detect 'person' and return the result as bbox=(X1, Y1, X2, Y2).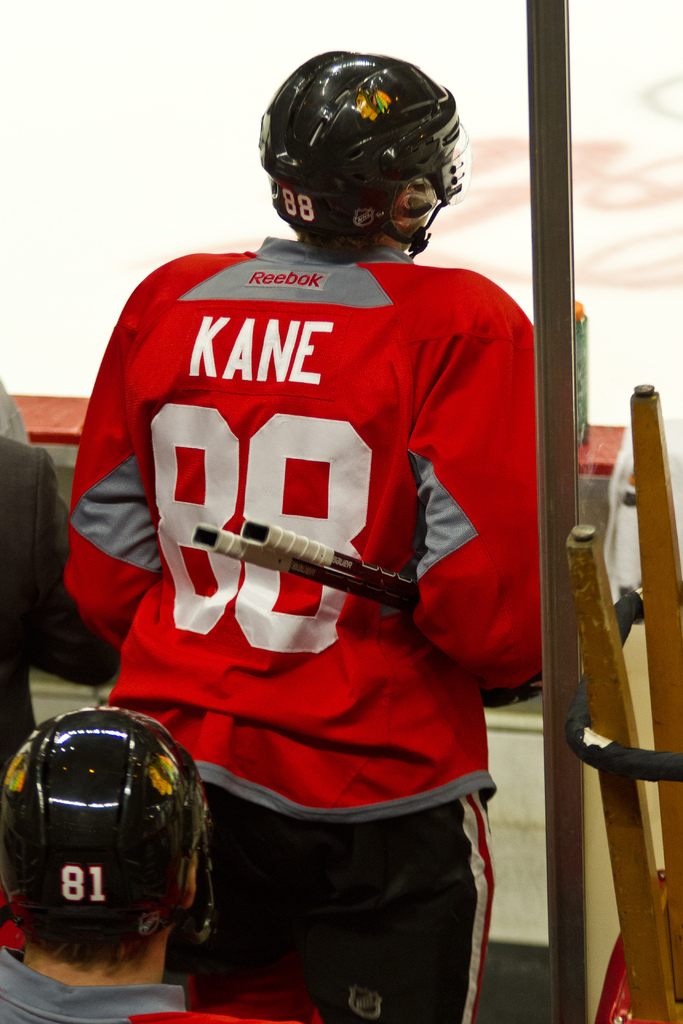
bbox=(0, 442, 71, 776).
